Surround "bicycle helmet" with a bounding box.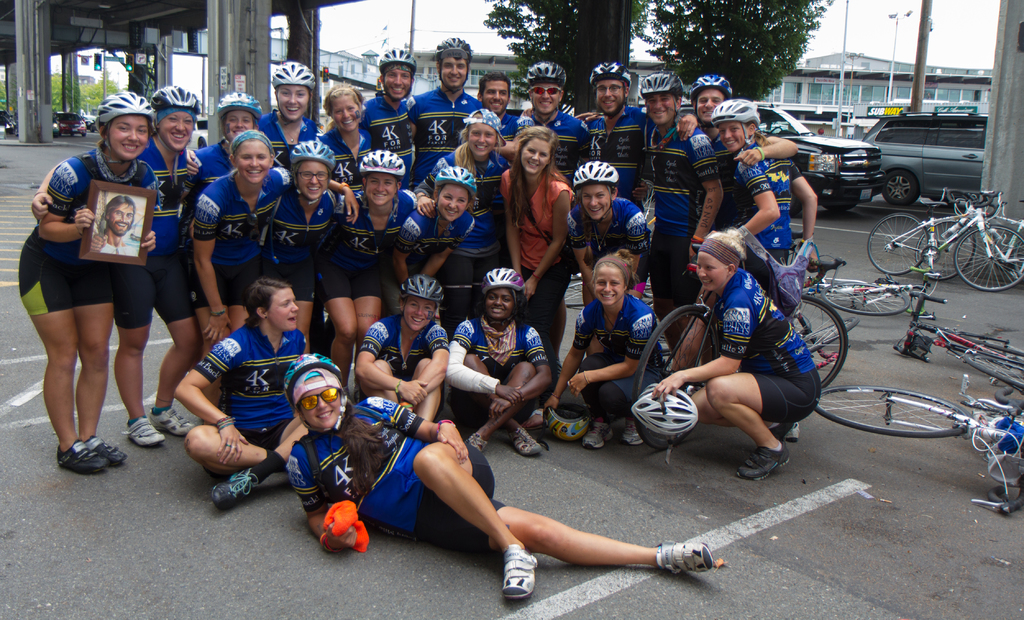
box(93, 90, 152, 127).
